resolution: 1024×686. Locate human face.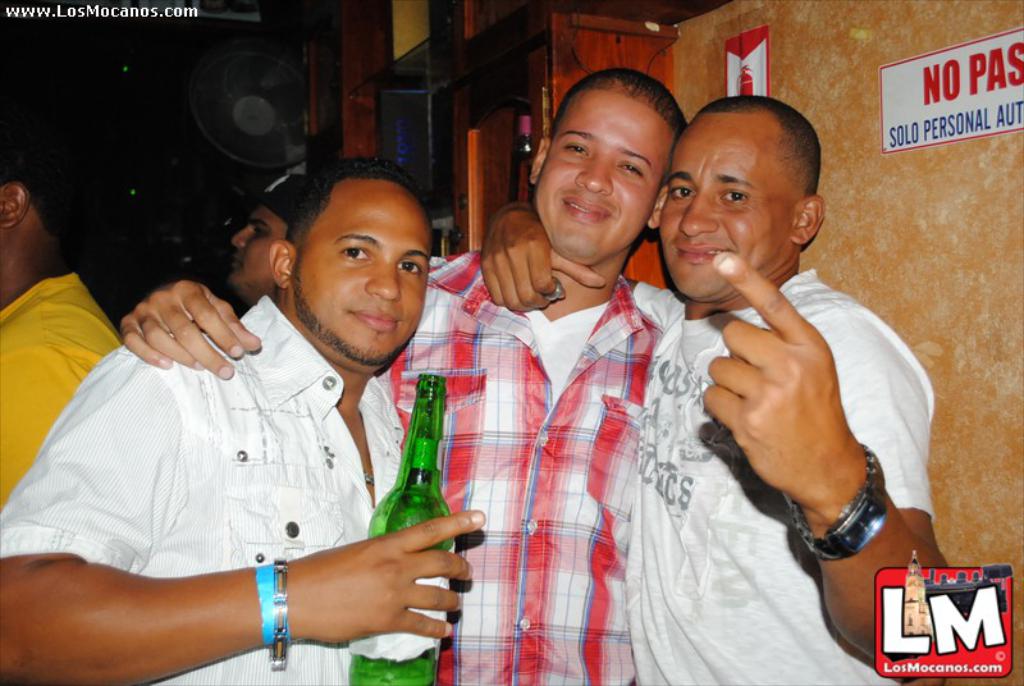
locate(292, 186, 430, 363).
